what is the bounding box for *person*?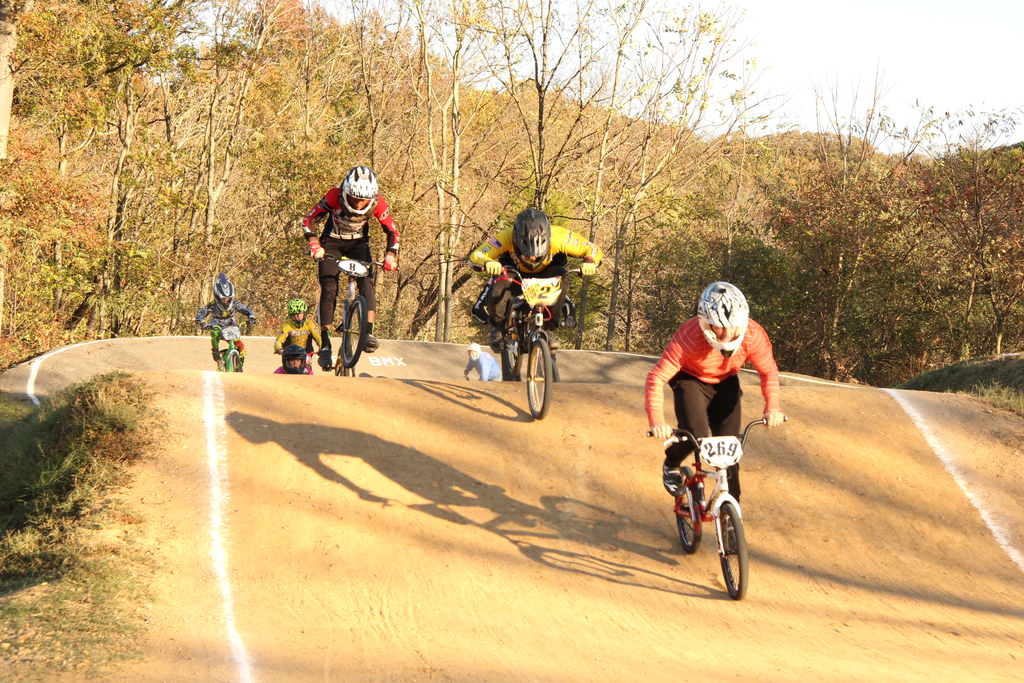
Rect(459, 343, 506, 381).
